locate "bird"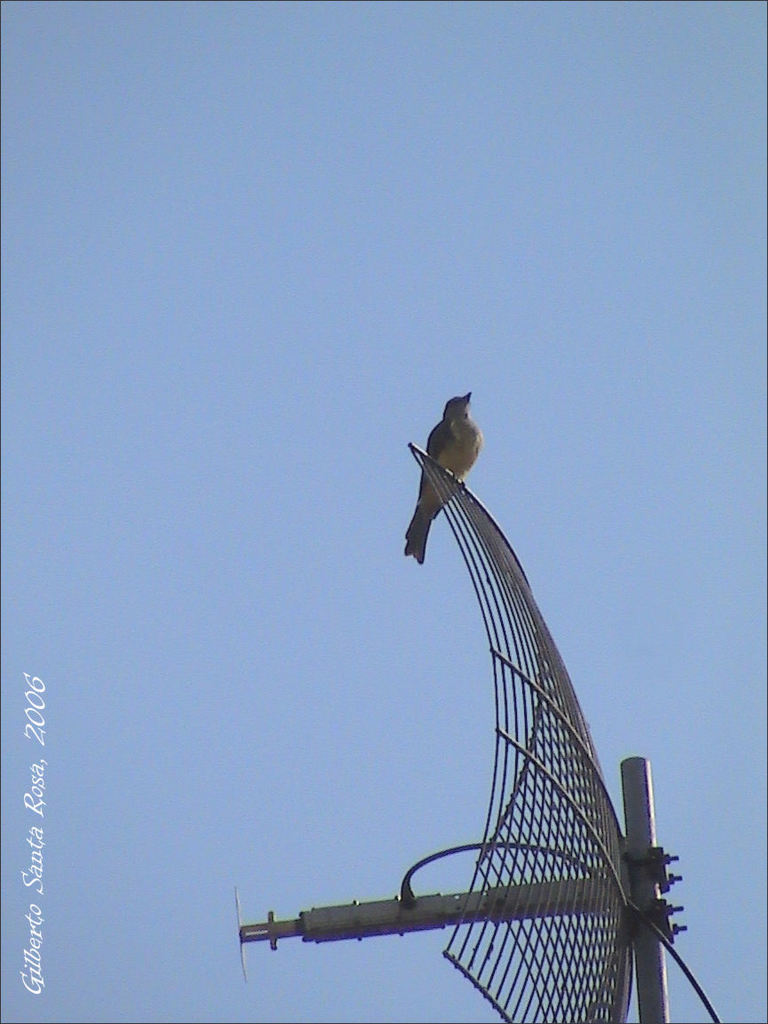
region(397, 393, 491, 560)
